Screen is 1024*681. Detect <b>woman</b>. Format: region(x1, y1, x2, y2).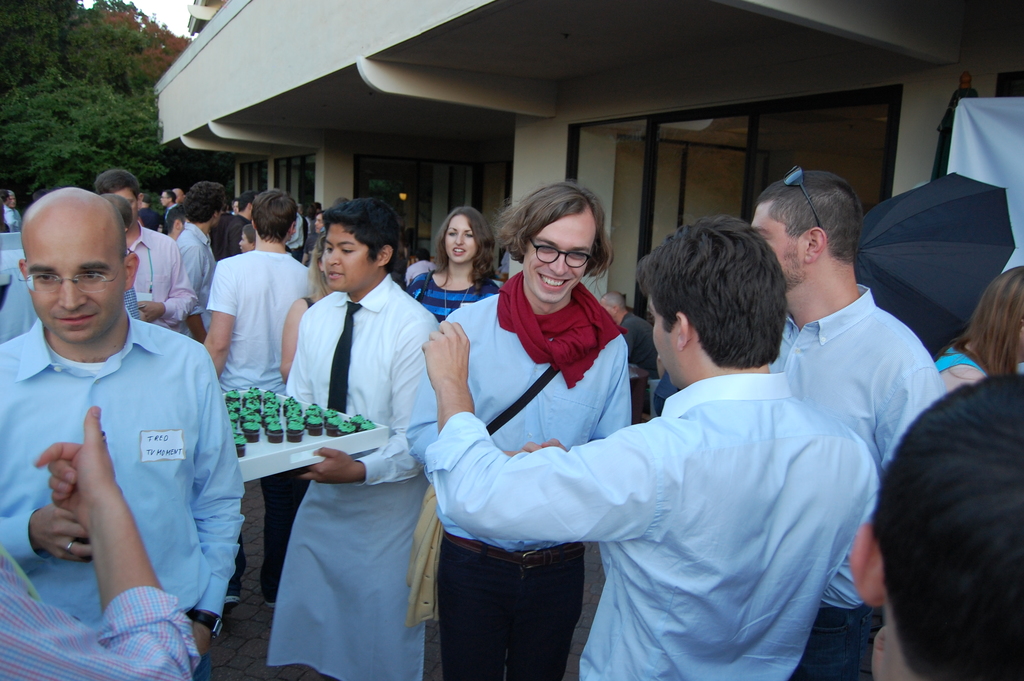
region(929, 264, 1023, 395).
